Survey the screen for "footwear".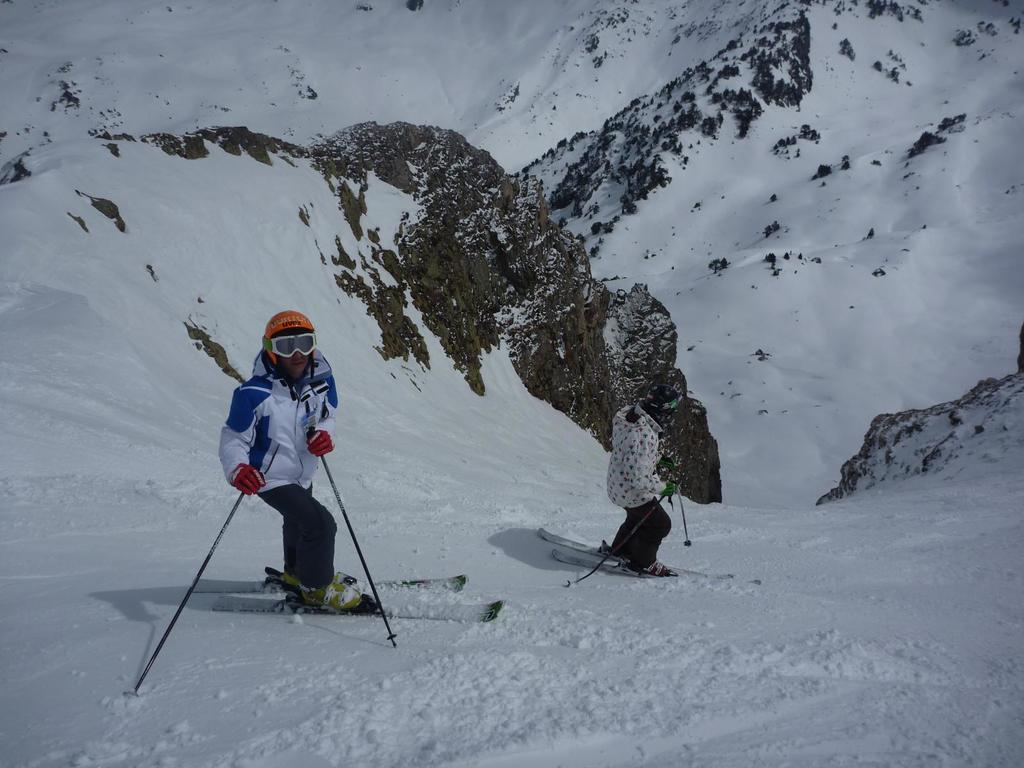
Survey found: box(276, 563, 362, 587).
